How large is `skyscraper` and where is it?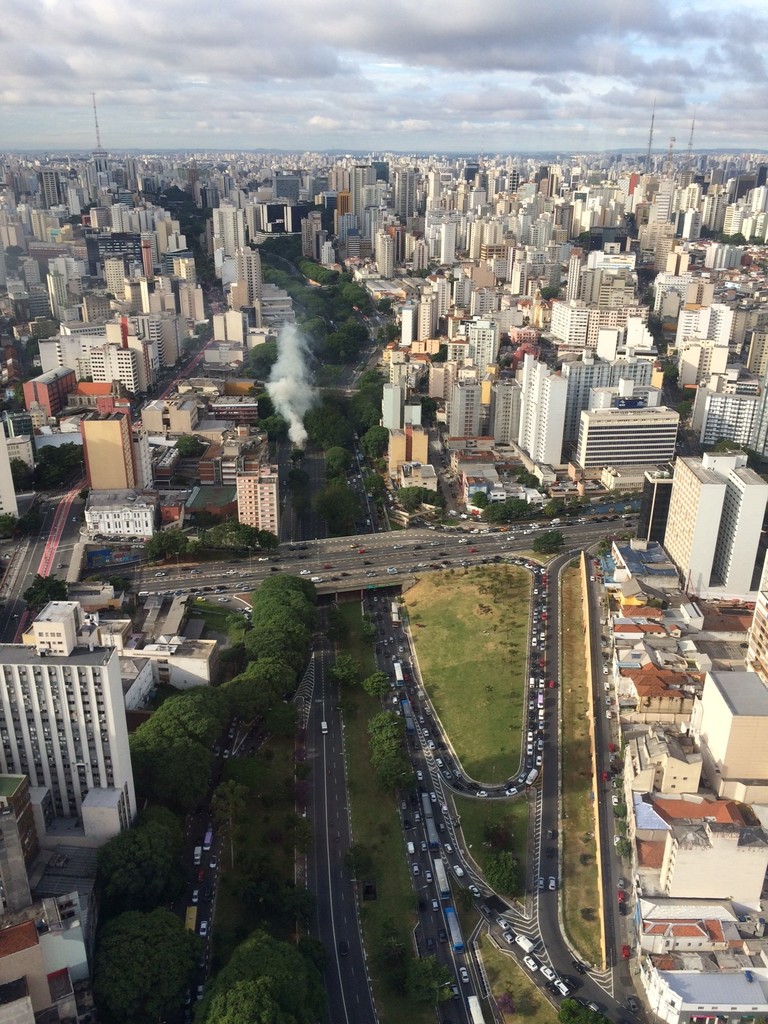
Bounding box: x1=743 y1=581 x2=767 y2=712.
